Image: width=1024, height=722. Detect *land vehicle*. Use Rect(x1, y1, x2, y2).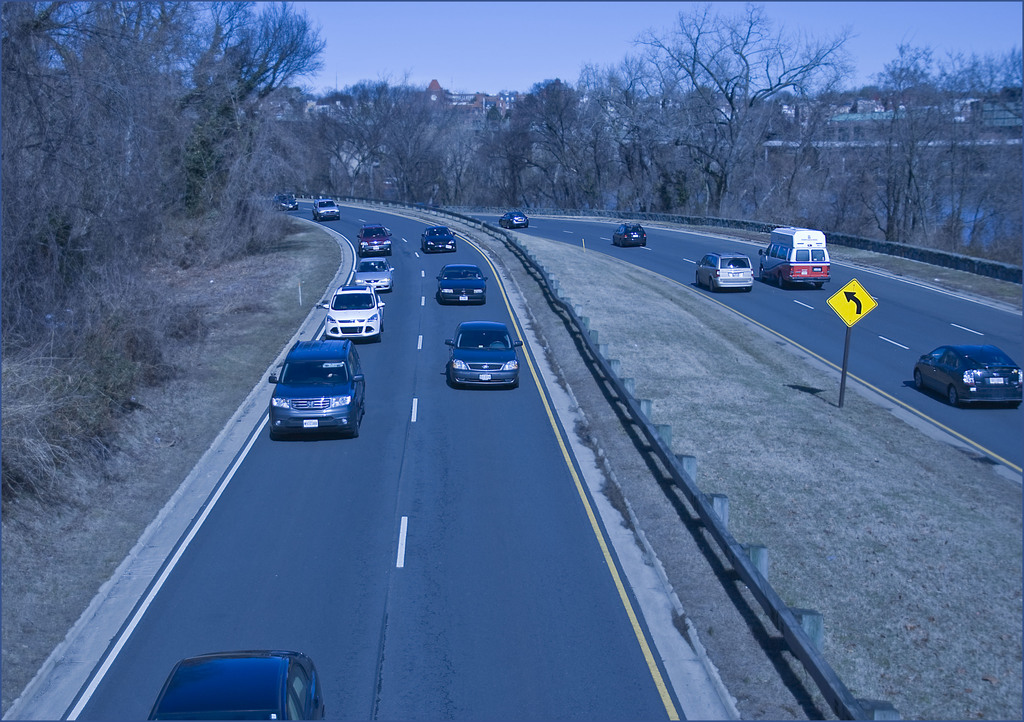
Rect(609, 223, 655, 248).
